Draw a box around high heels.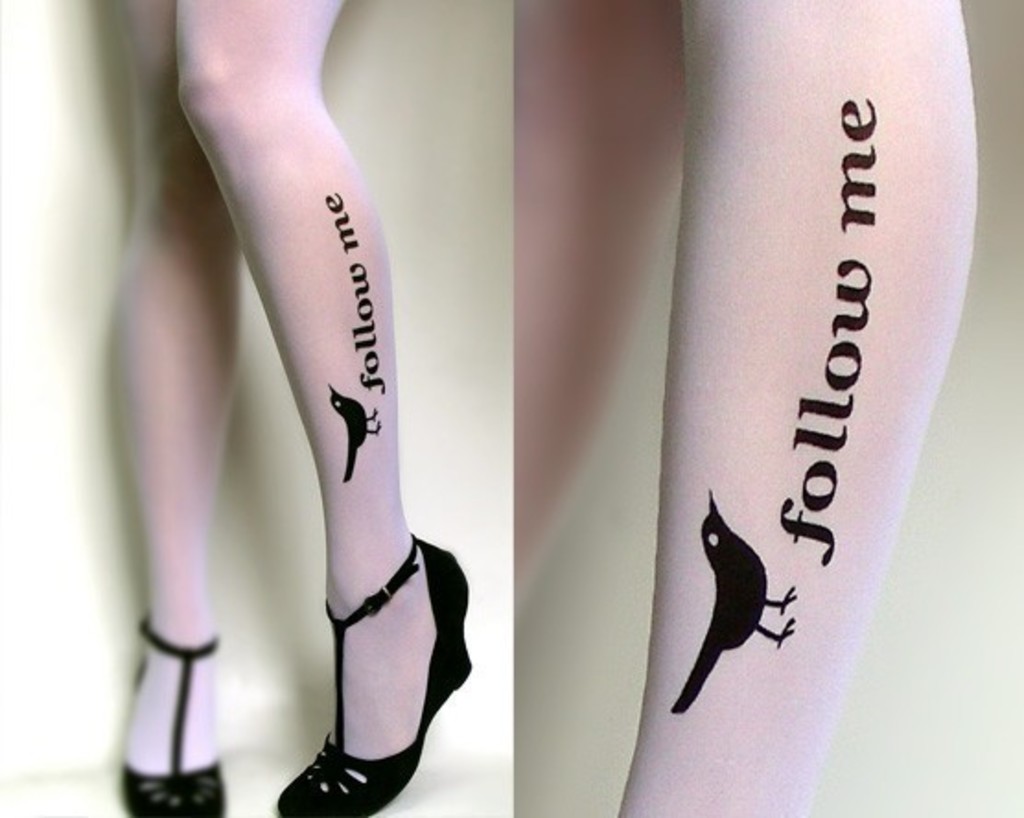
(271,532,473,816).
